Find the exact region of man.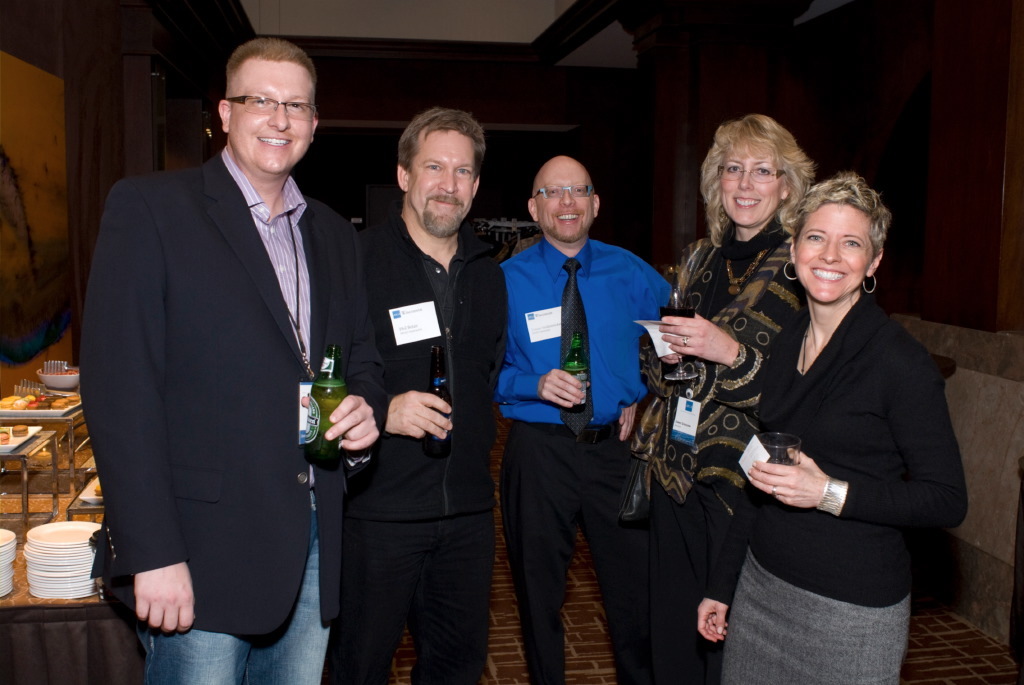
Exact region: Rect(341, 101, 515, 684).
